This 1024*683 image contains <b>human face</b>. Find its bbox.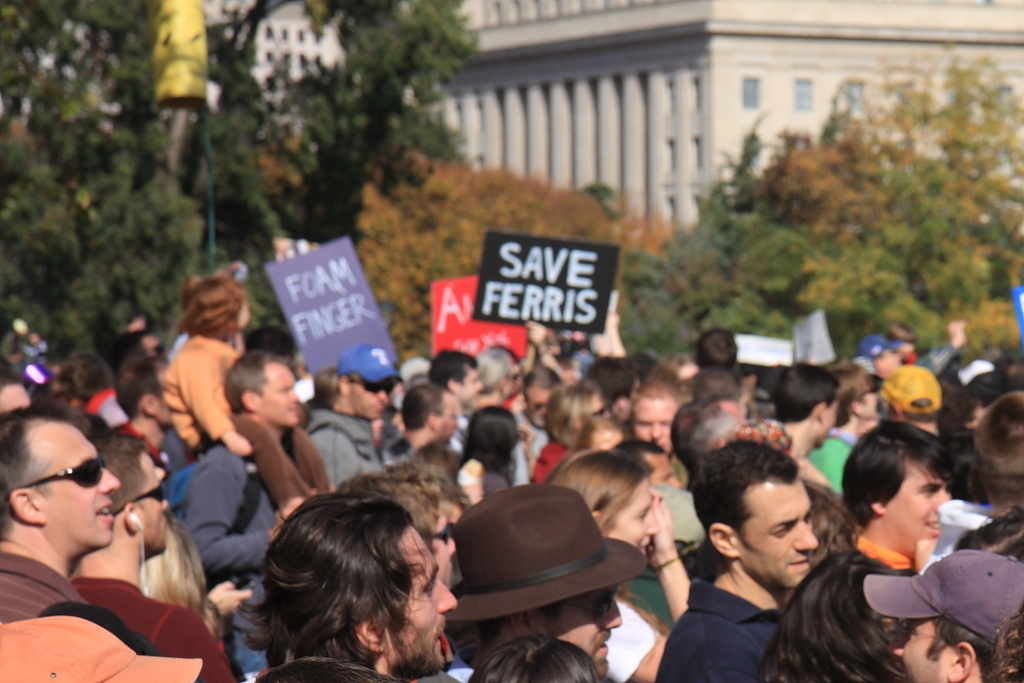
crop(377, 524, 455, 677).
